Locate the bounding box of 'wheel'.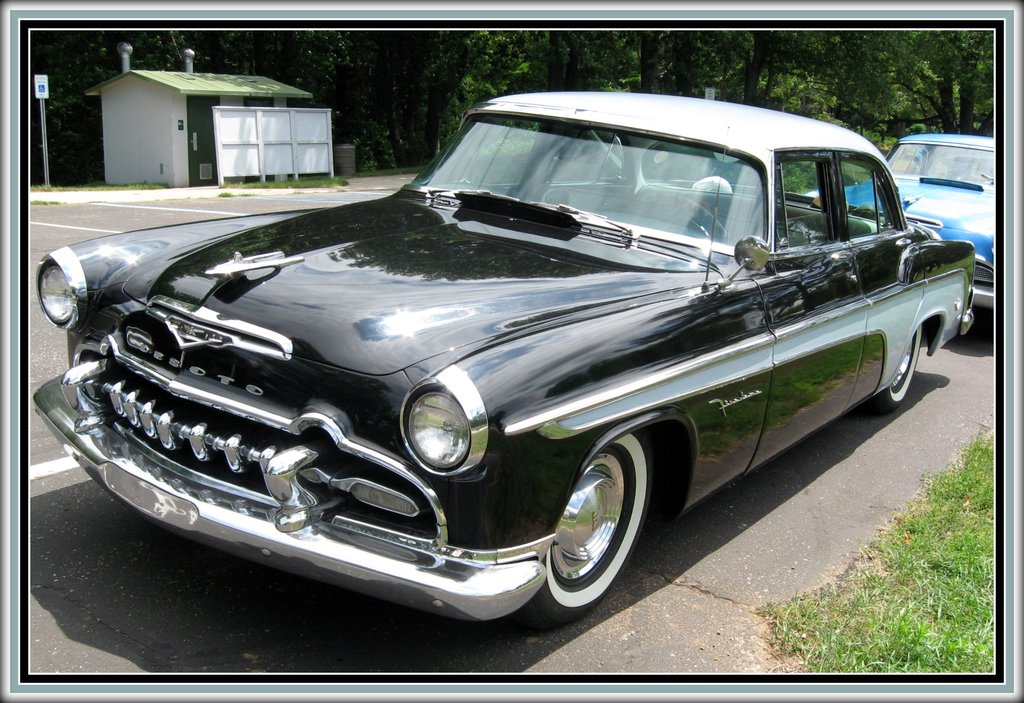
Bounding box: select_region(861, 327, 922, 409).
